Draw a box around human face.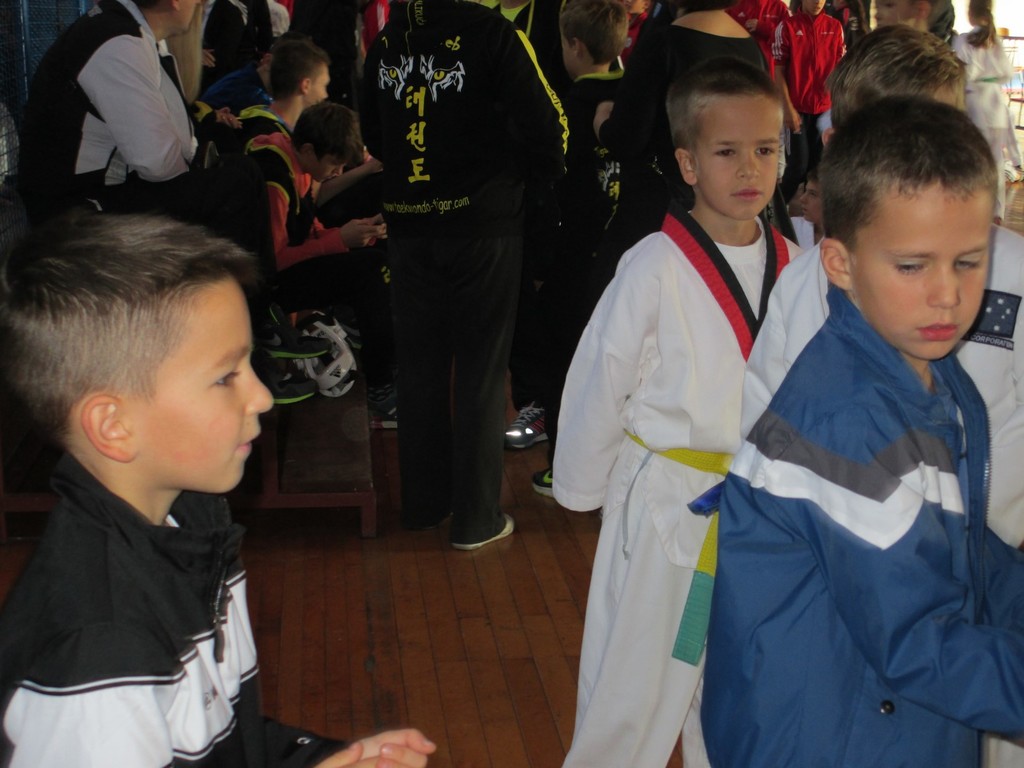
locate(128, 280, 271, 490).
